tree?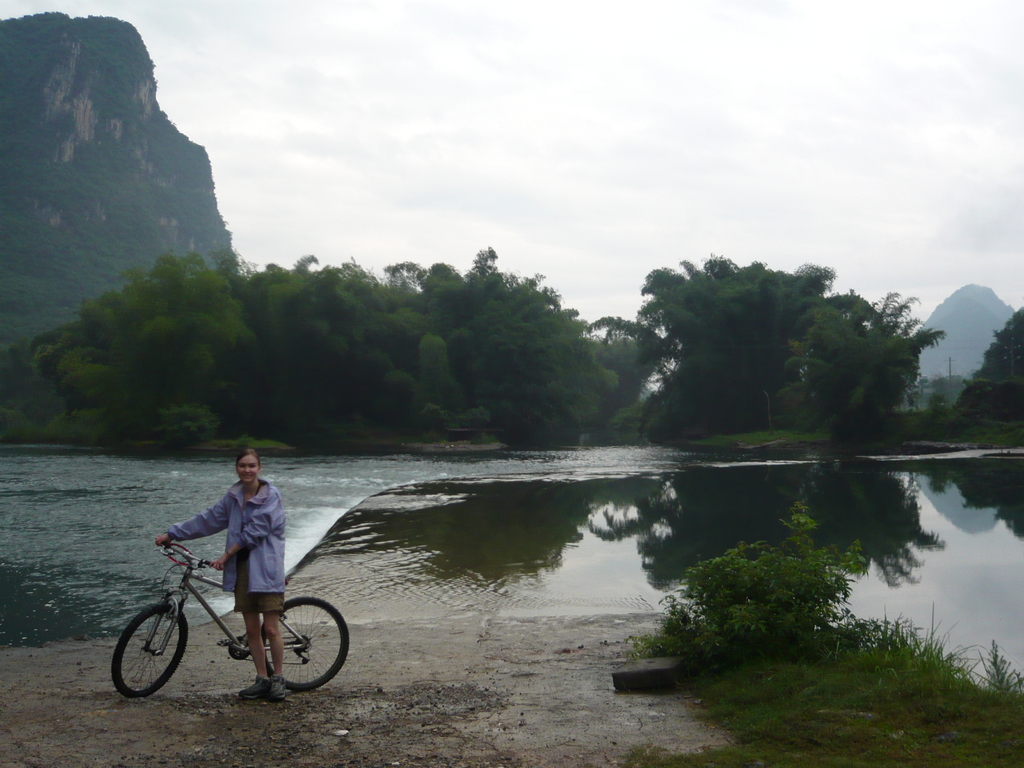
(left=955, top=305, right=1023, bottom=420)
